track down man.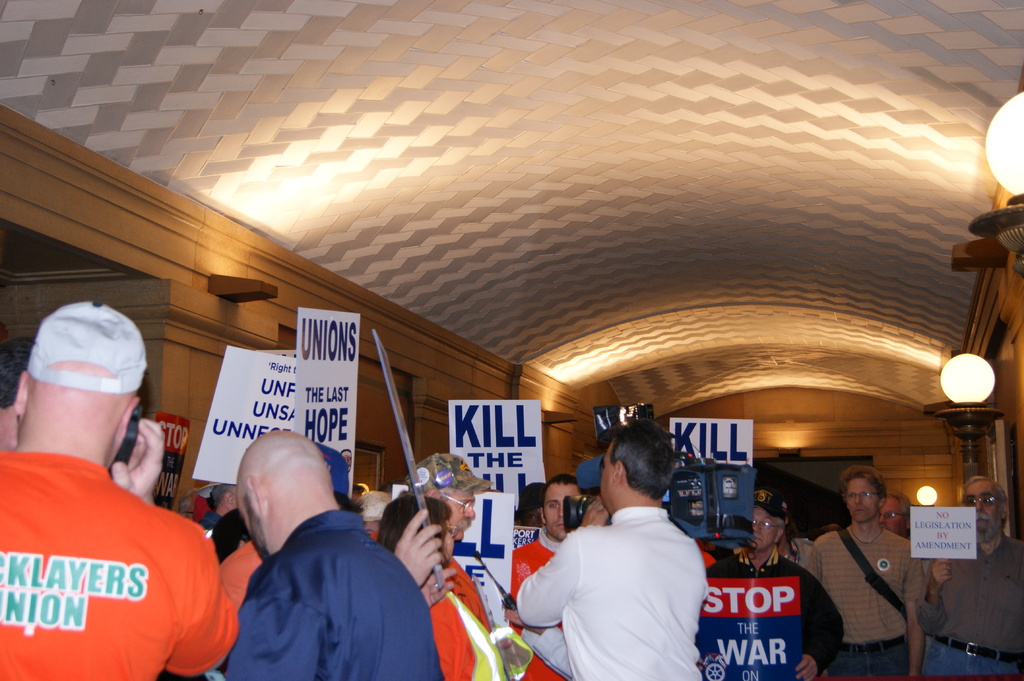
Tracked to 878 493 927 548.
